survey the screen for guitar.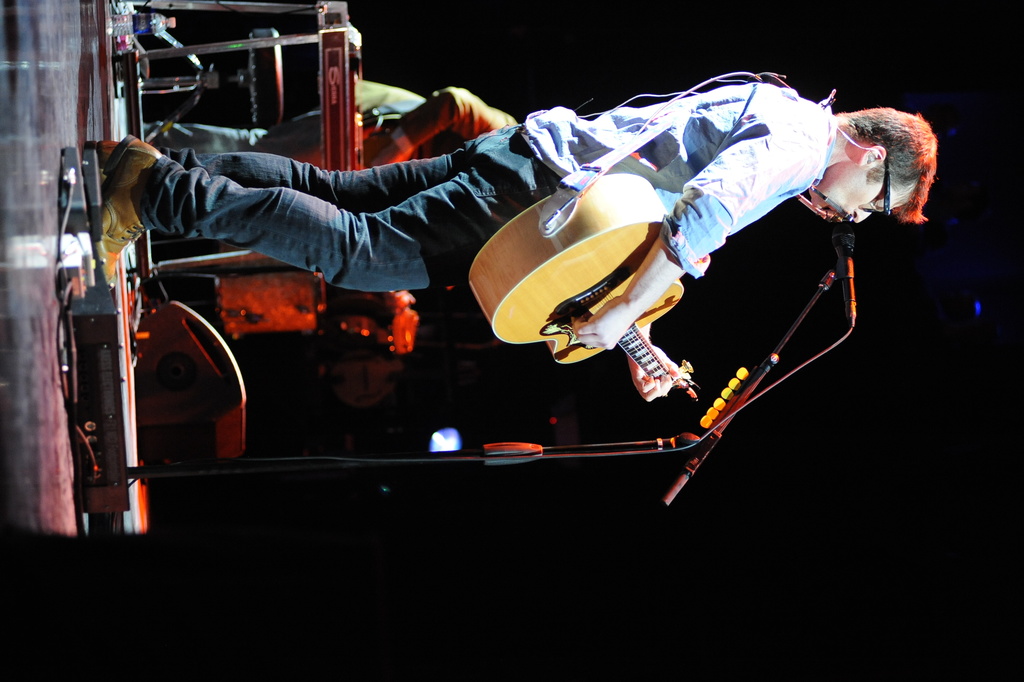
Survey found: bbox(466, 173, 703, 408).
